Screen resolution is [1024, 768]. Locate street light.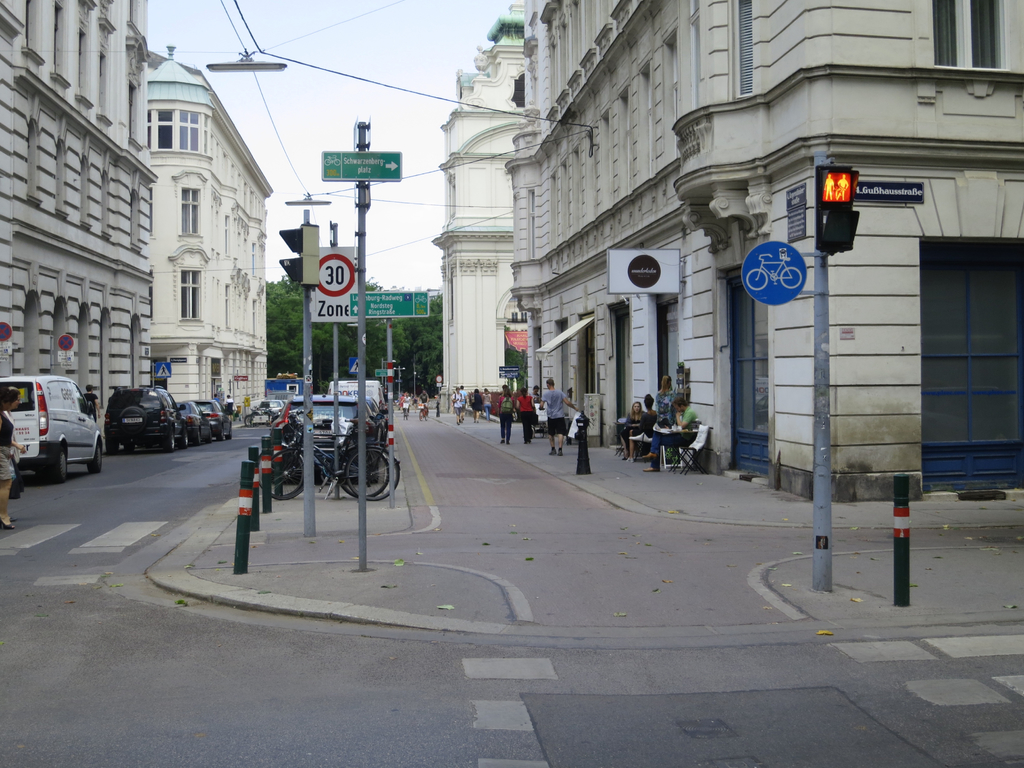
378/355/396/390.
